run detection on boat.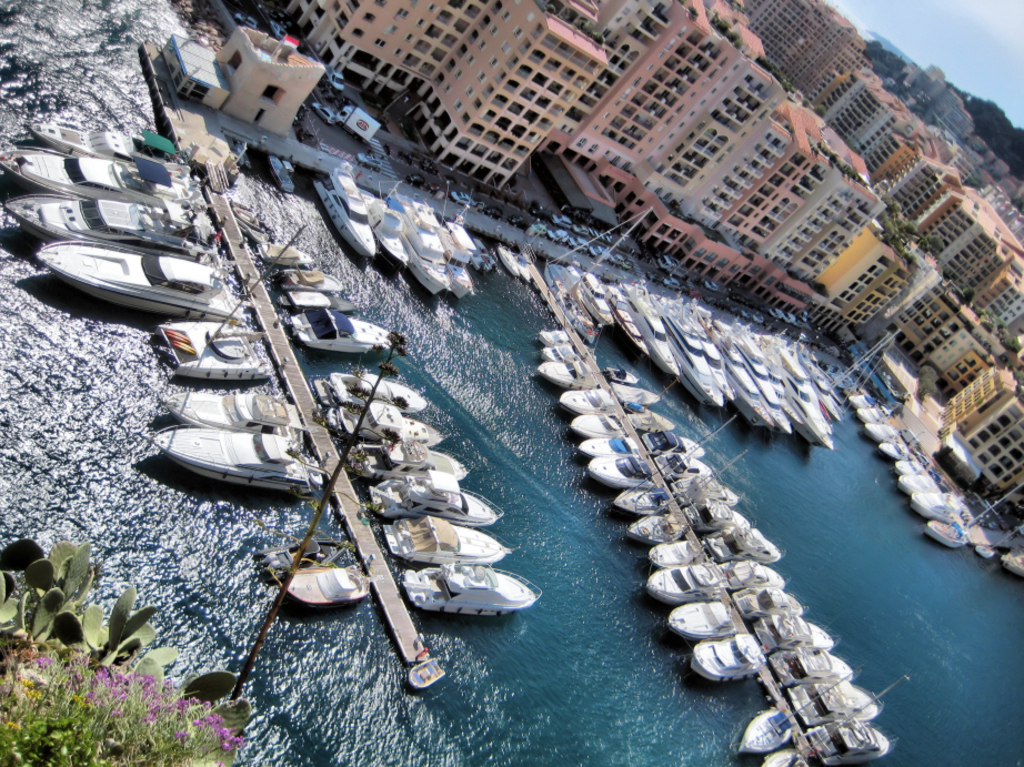
Result: <bbox>287, 304, 398, 347</bbox>.
